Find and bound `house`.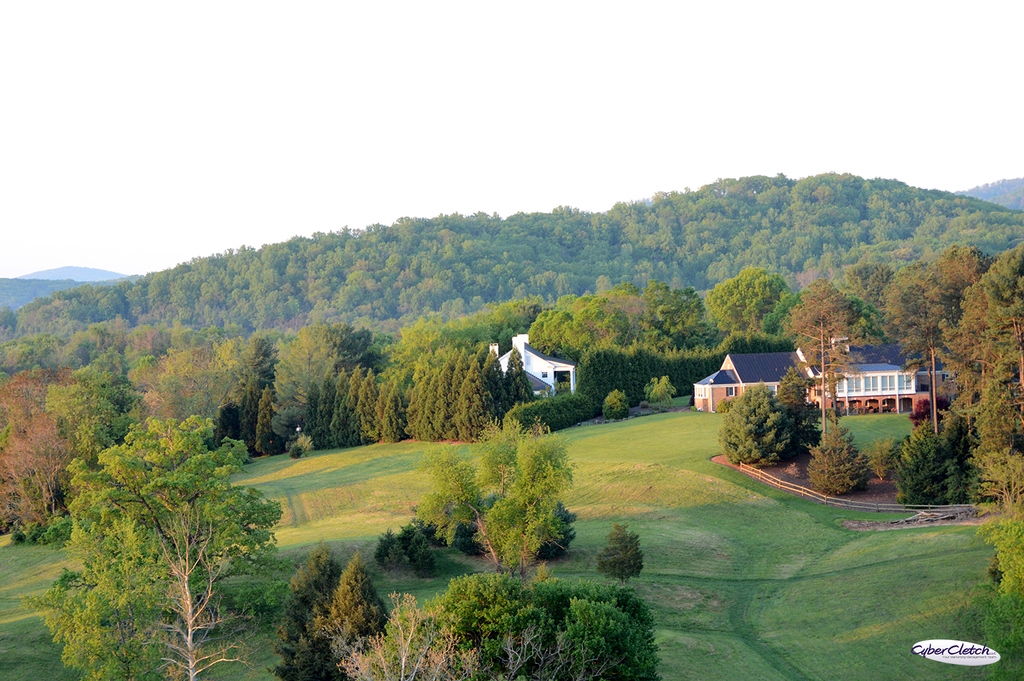
Bound: box=[507, 327, 592, 405].
